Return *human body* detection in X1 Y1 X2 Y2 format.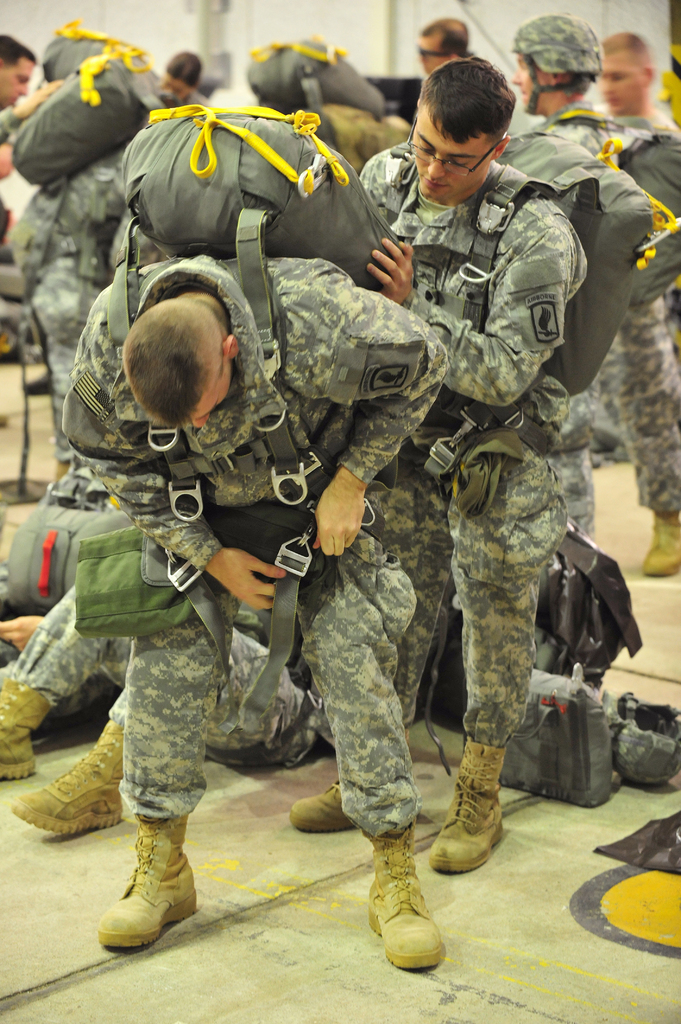
161 49 216 109.
